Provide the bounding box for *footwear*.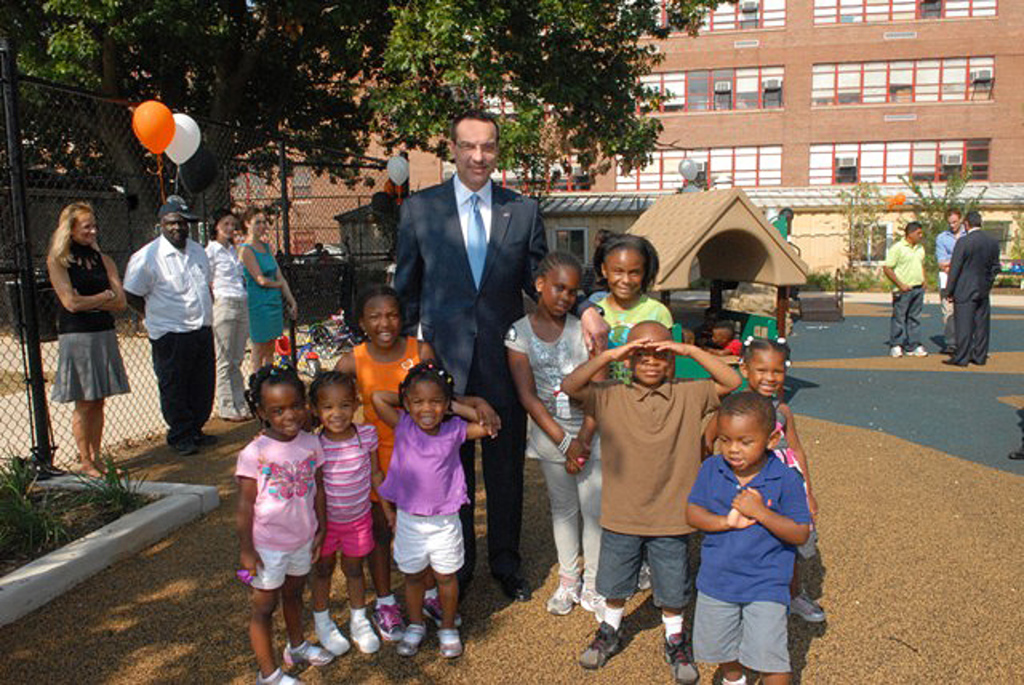
box(211, 400, 245, 418).
